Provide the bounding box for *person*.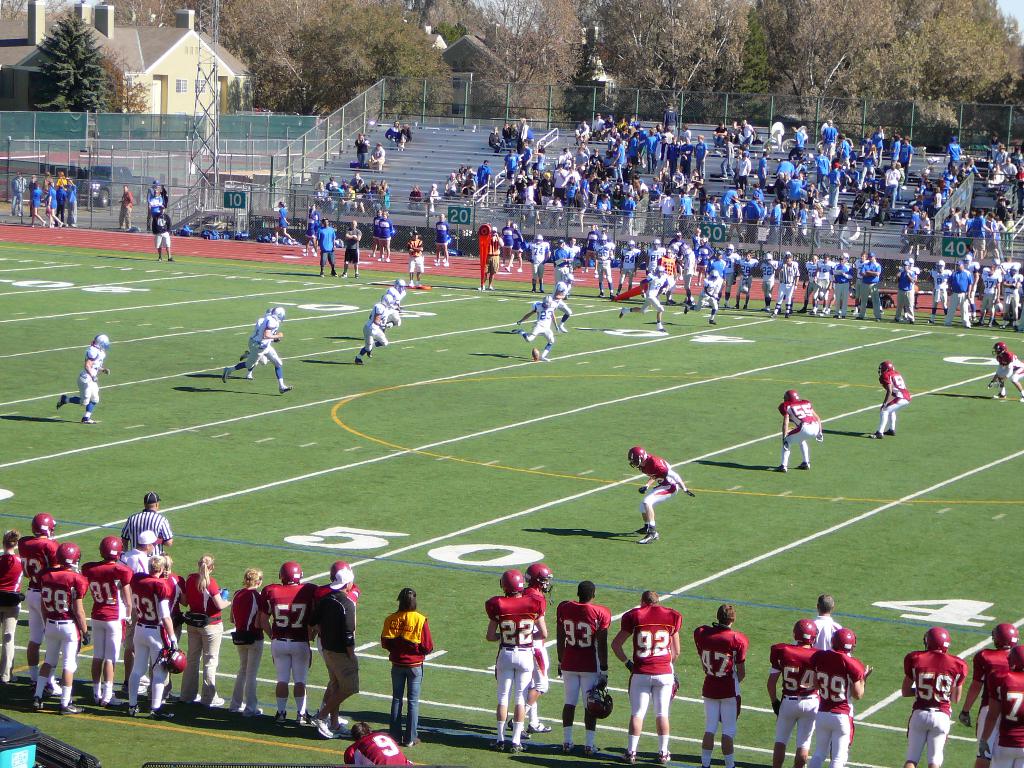
<region>943, 266, 965, 331</region>.
